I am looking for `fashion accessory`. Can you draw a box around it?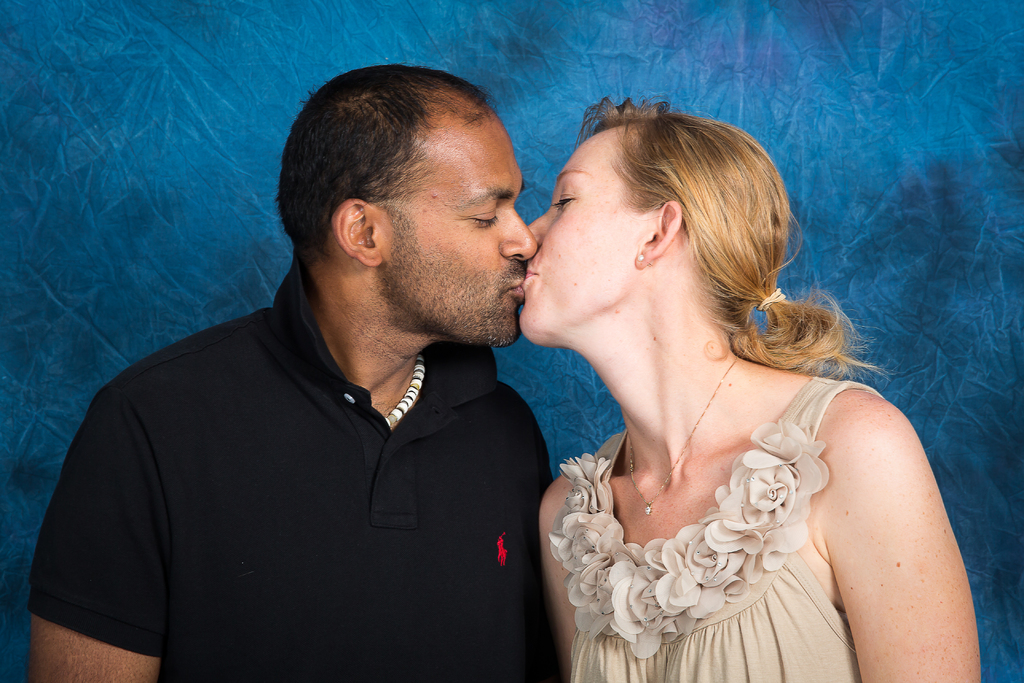
Sure, the bounding box is bbox=[382, 353, 426, 429].
